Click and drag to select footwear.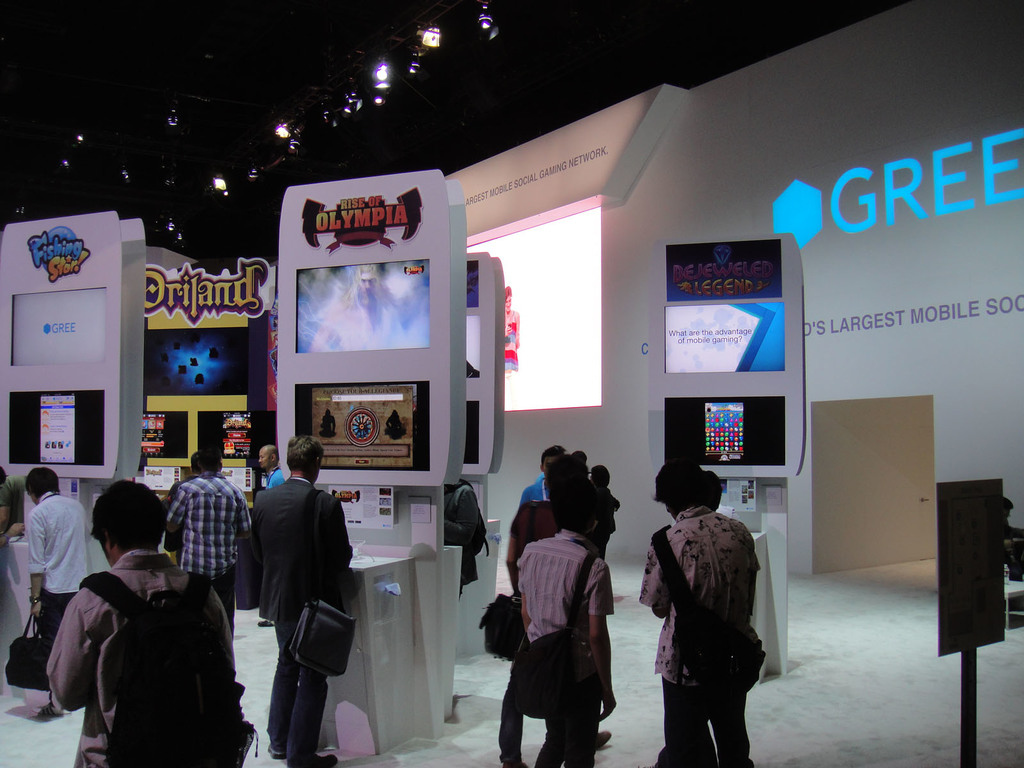
Selection: 596, 730, 608, 749.
